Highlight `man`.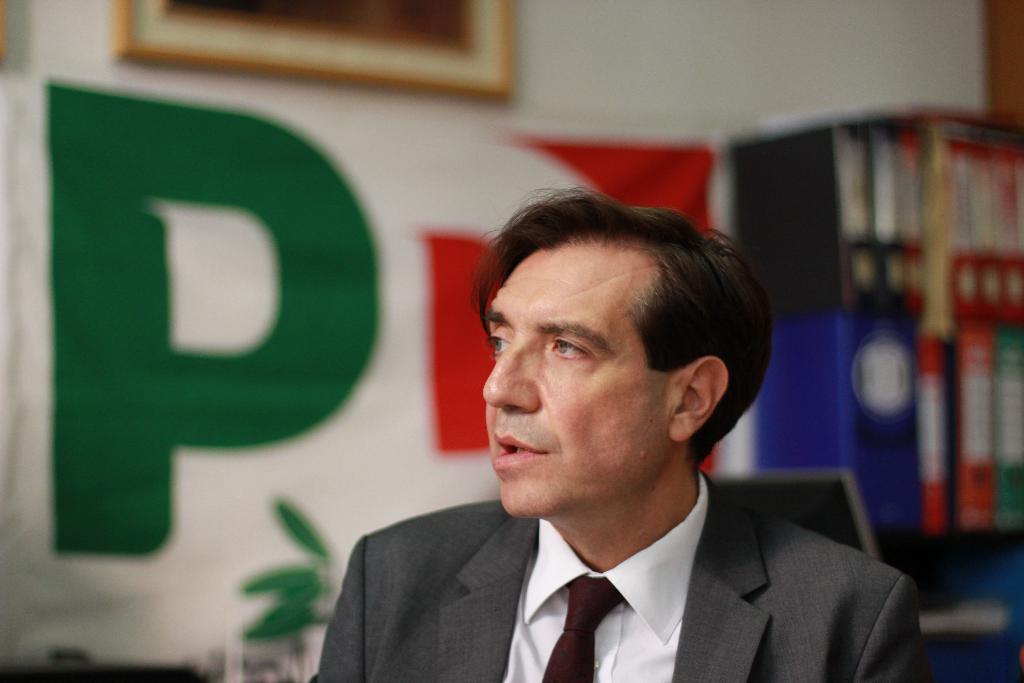
Highlighted region: bbox=[300, 199, 923, 681].
